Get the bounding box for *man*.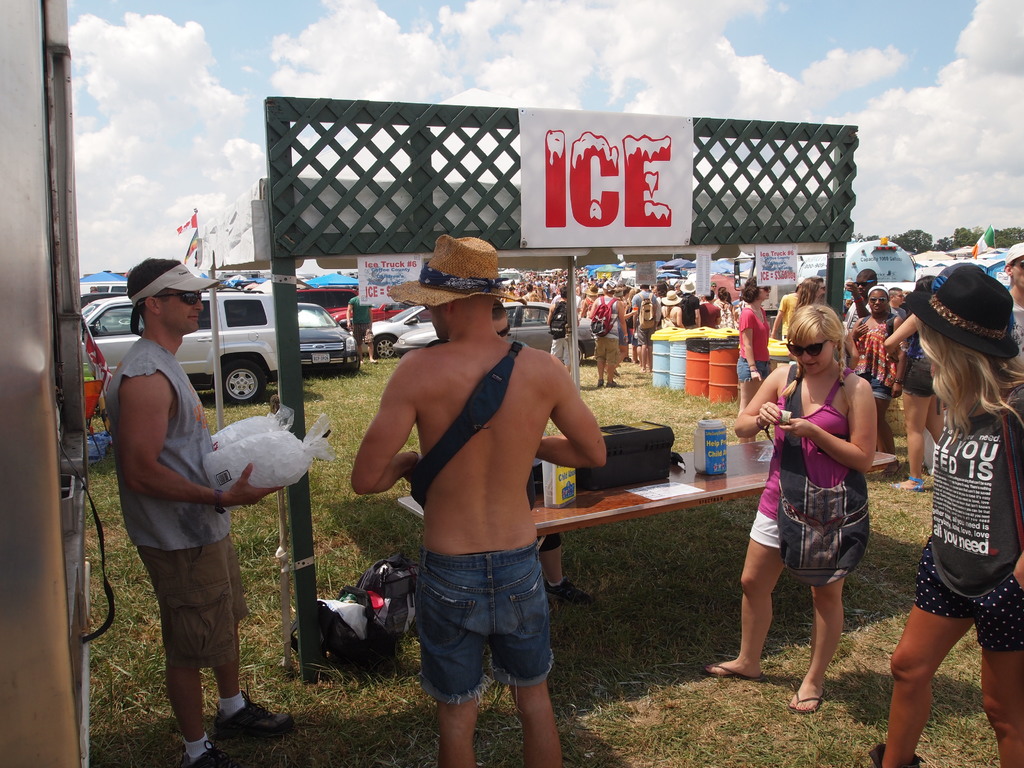
107,256,291,767.
